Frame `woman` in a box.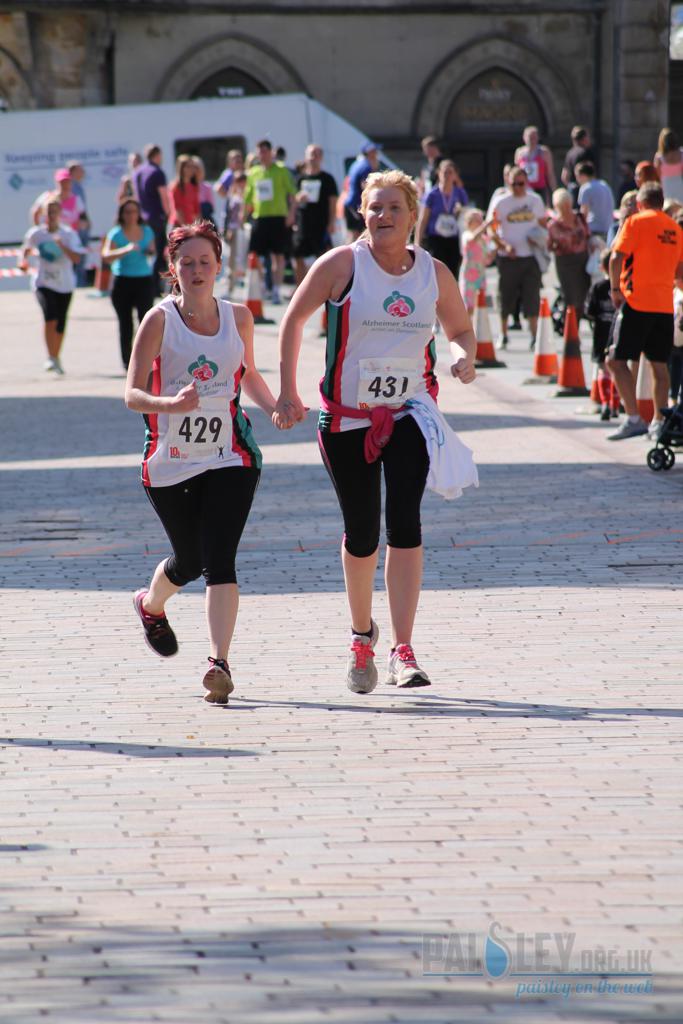
[left=217, top=150, right=246, bottom=276].
